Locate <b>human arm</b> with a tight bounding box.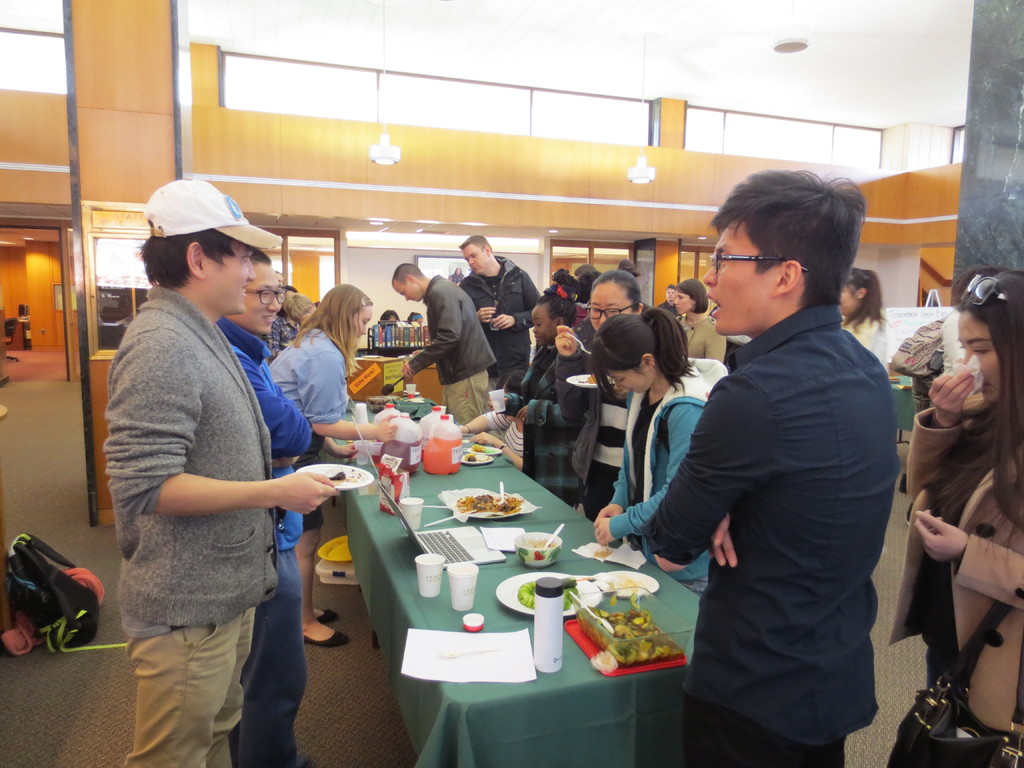
x1=520, y1=395, x2=582, y2=433.
